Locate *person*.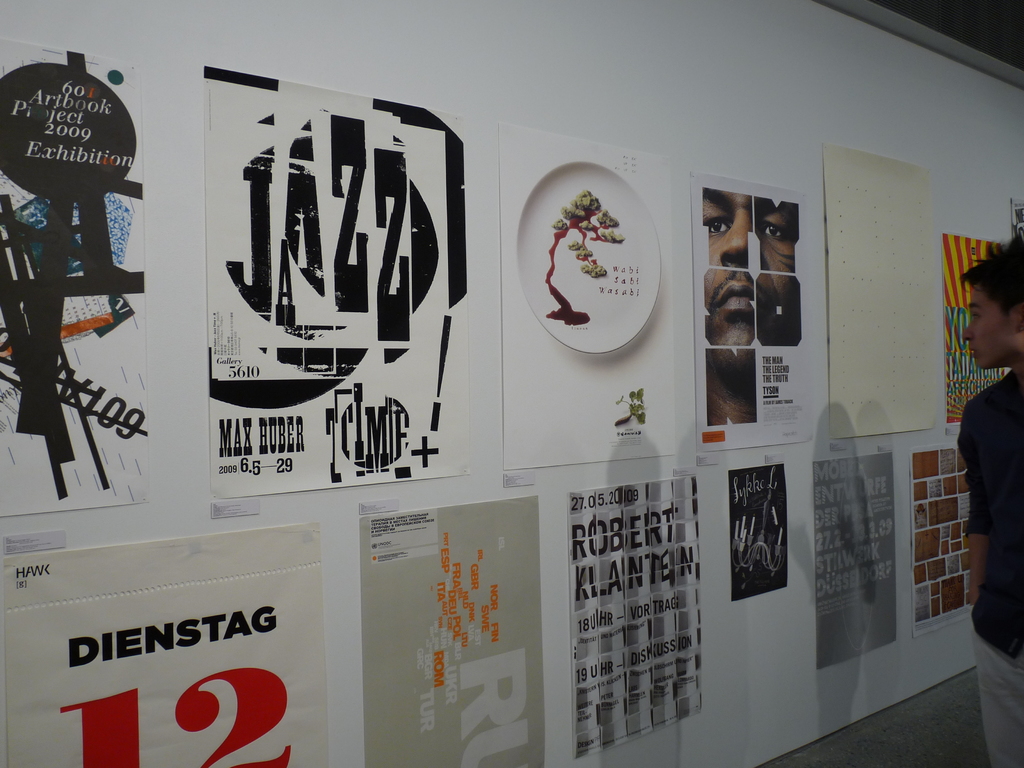
Bounding box: bbox=[692, 191, 816, 421].
